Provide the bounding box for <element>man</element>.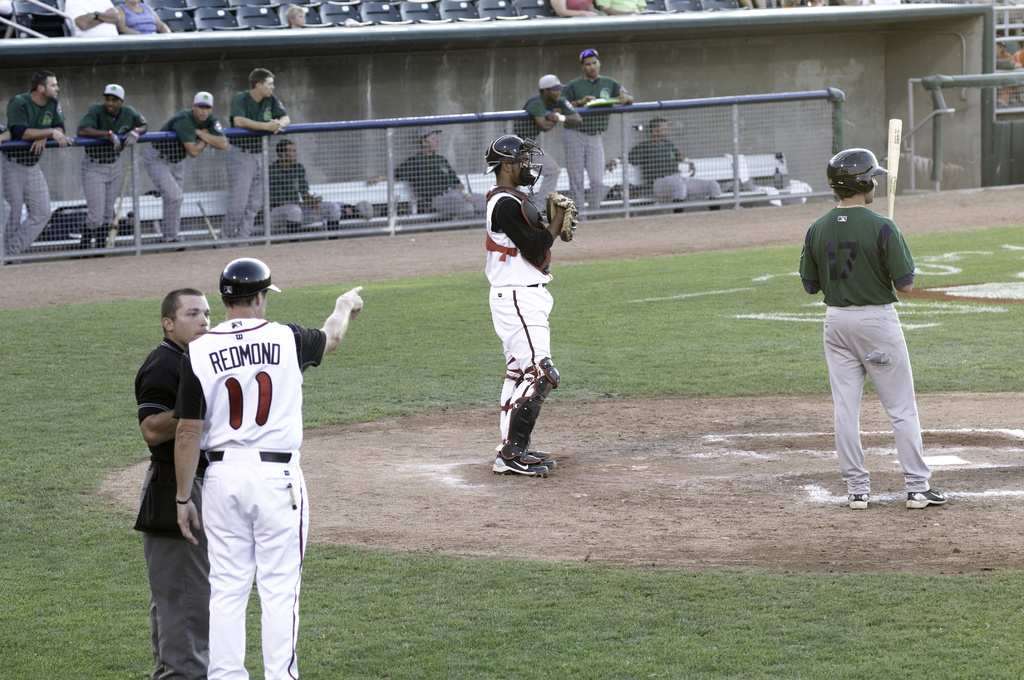
BBox(125, 287, 214, 679).
